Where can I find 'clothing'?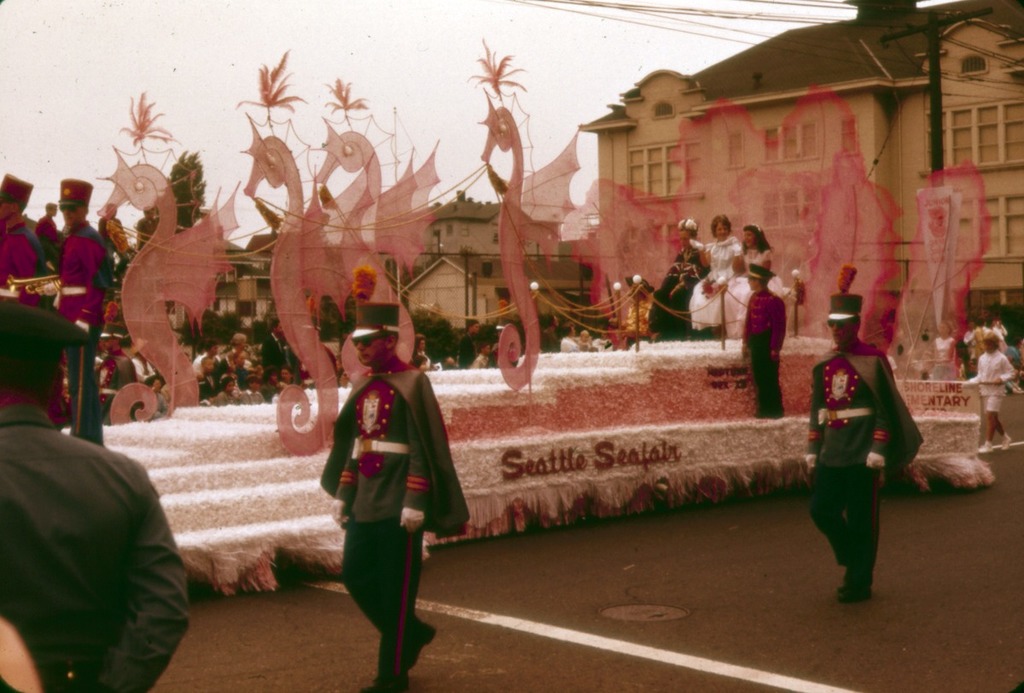
You can find it at (left=688, top=233, right=745, bottom=327).
